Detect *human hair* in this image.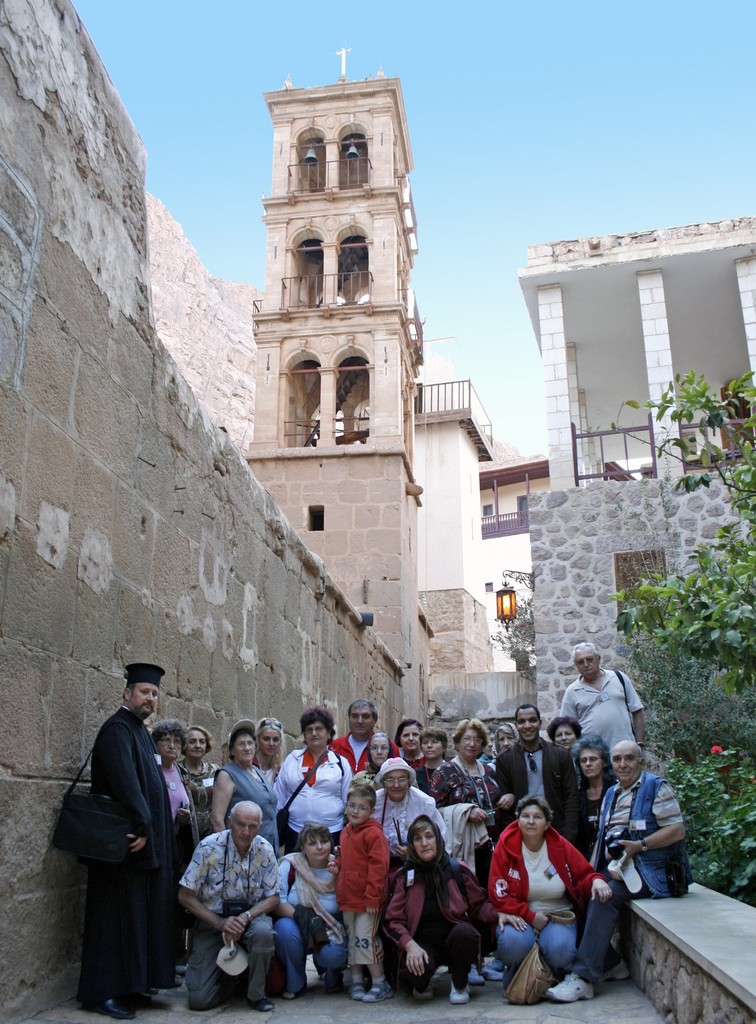
Detection: BBox(343, 785, 374, 809).
